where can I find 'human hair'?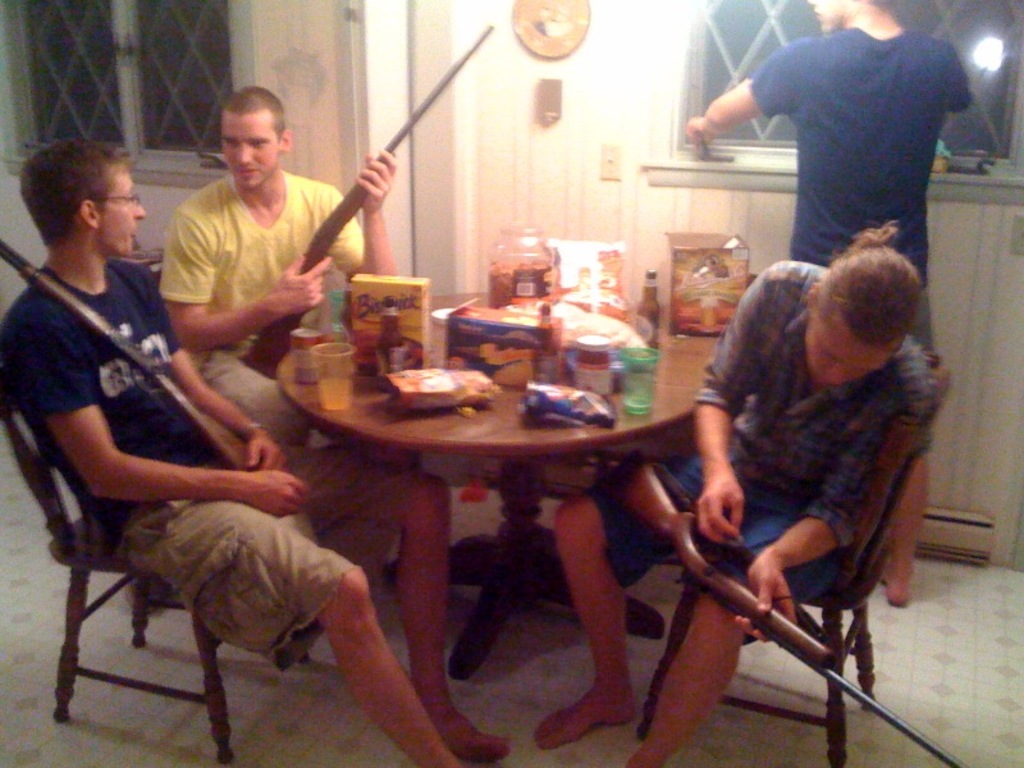
You can find it at (223, 81, 288, 140).
